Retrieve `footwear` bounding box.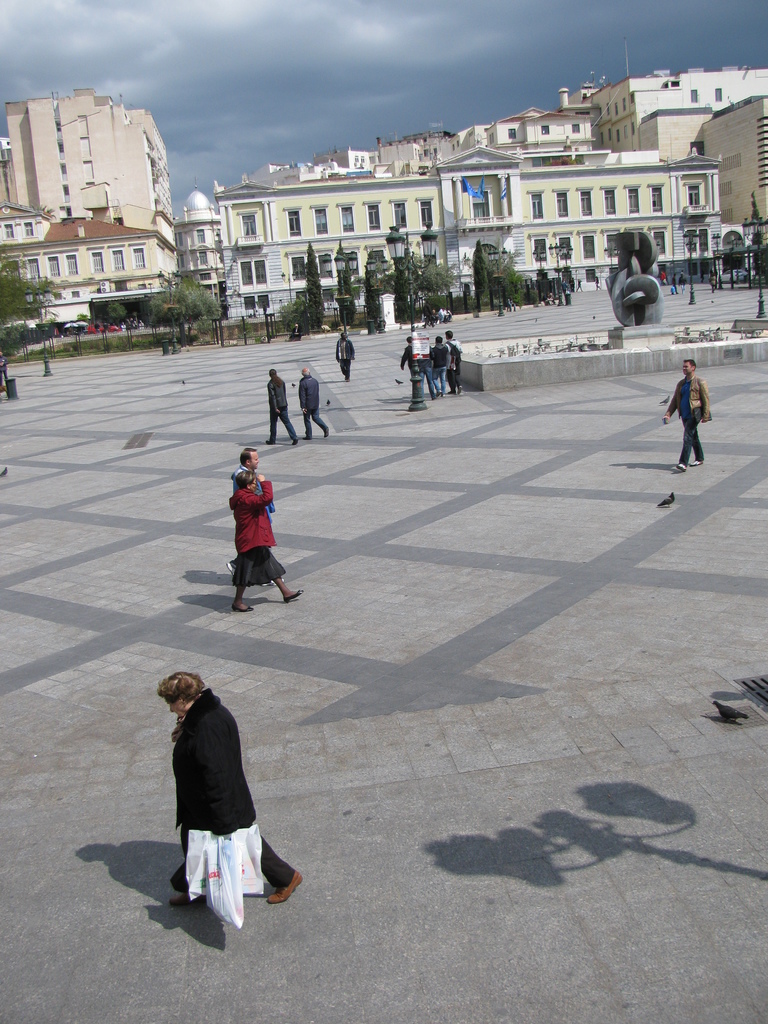
Bounding box: 674 460 686 474.
